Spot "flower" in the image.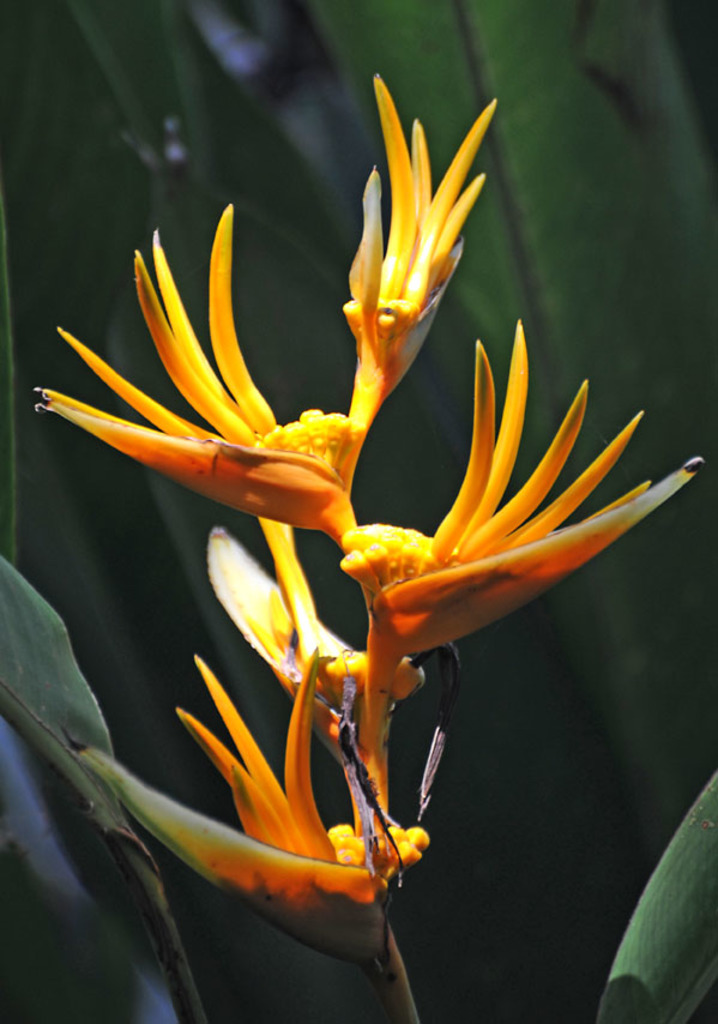
"flower" found at detection(284, 348, 674, 641).
